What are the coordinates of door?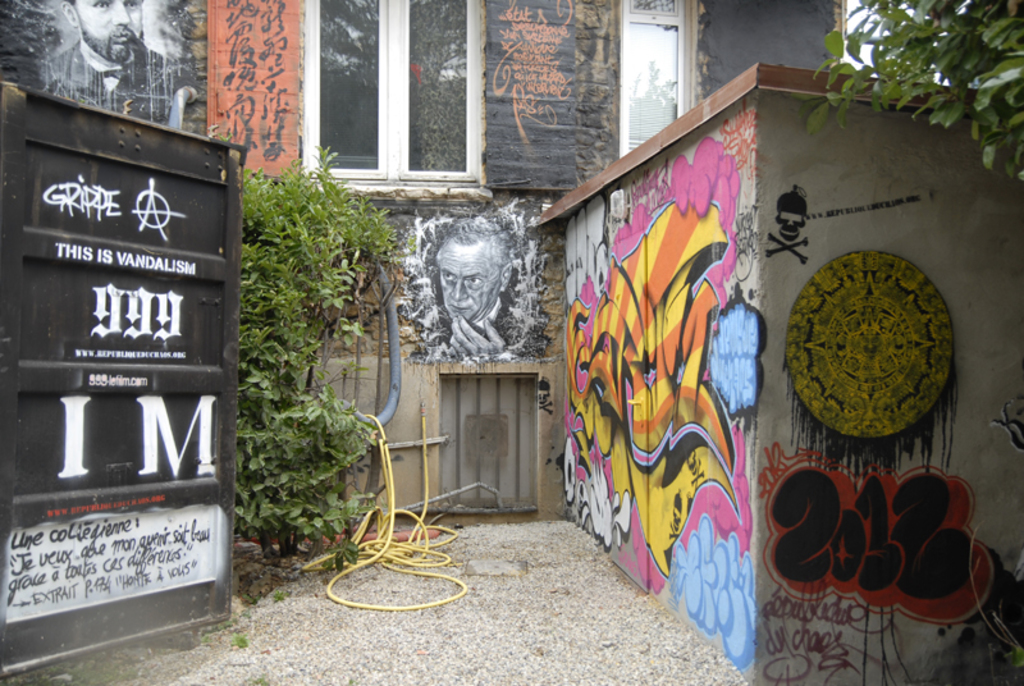
444 370 536 513.
